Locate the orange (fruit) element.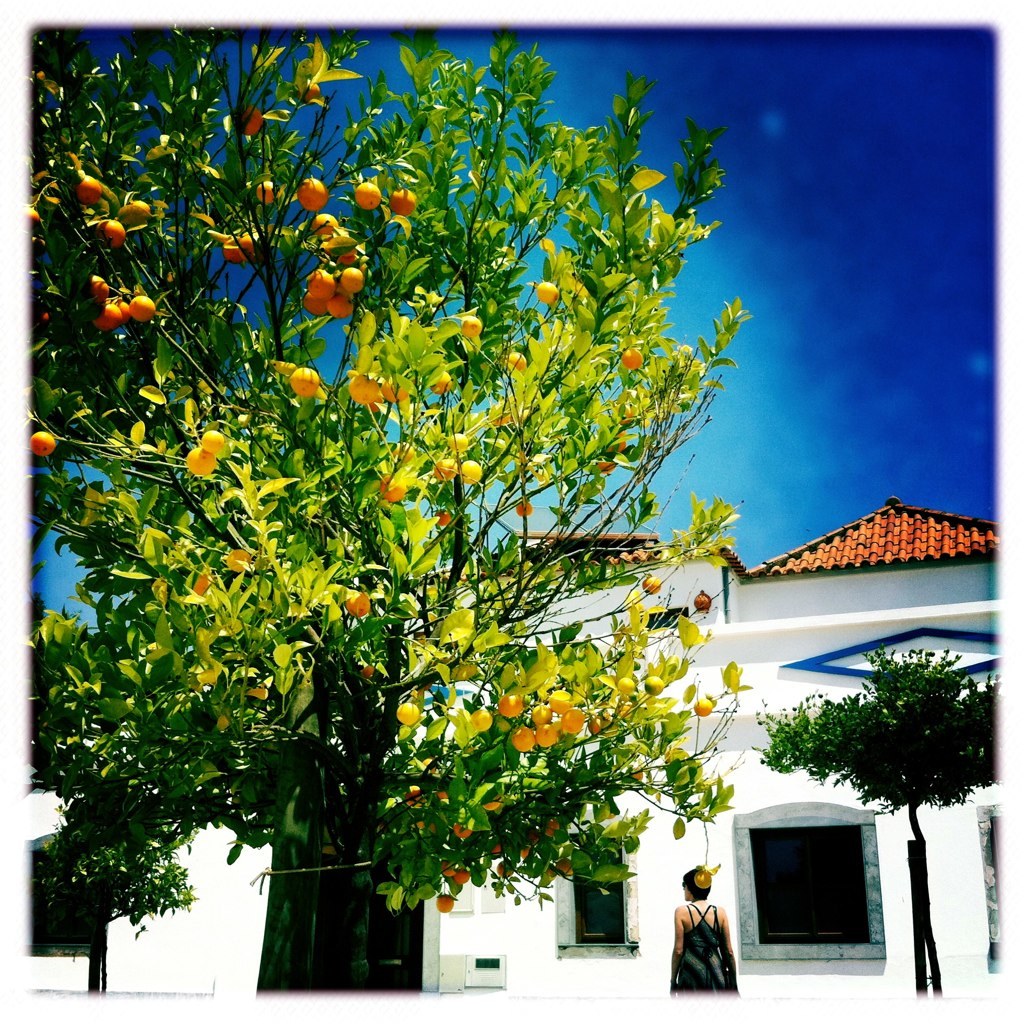
Element bbox: locate(325, 271, 360, 301).
